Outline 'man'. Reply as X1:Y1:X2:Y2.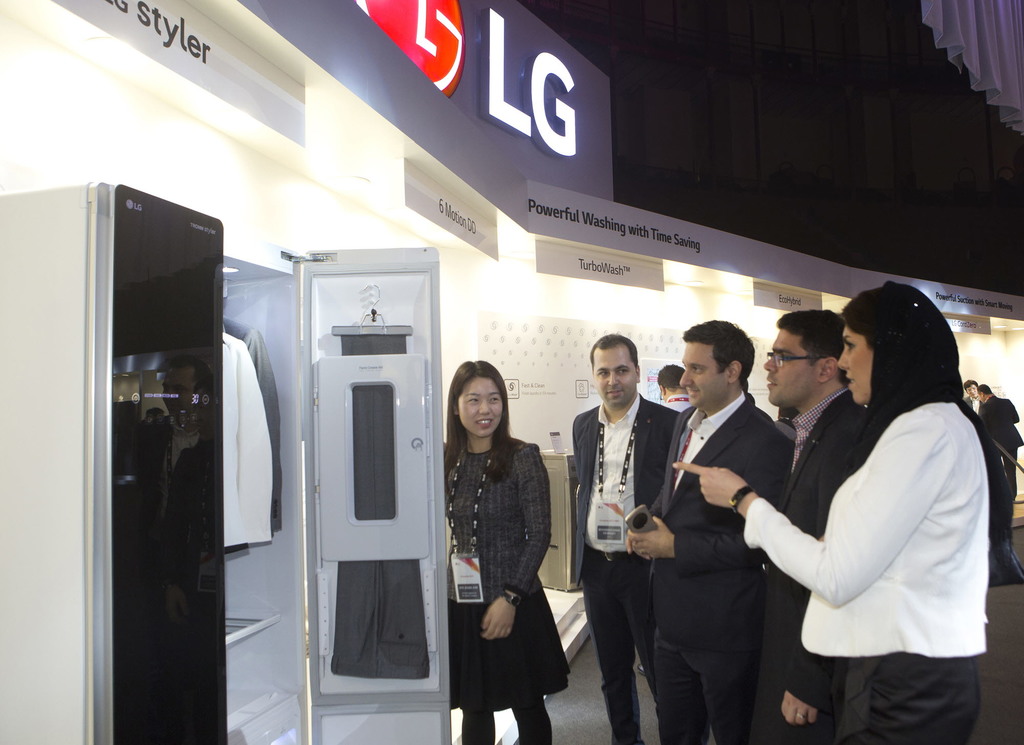
743:276:995:741.
